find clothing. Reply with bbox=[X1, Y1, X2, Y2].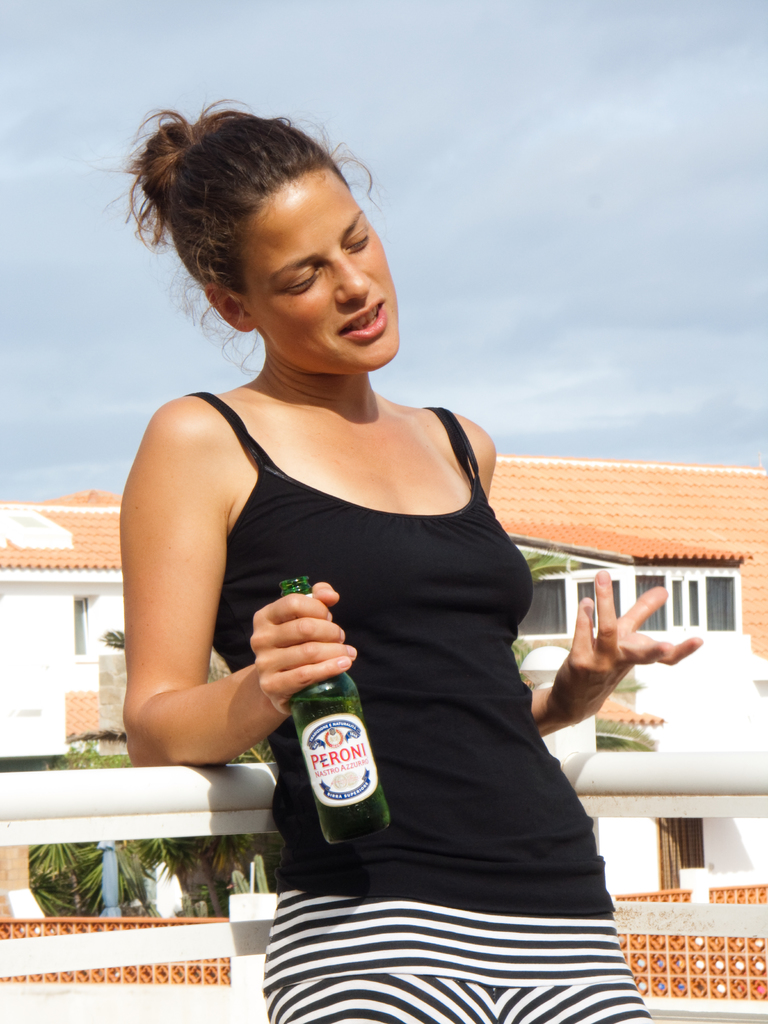
bbox=[184, 388, 660, 1023].
